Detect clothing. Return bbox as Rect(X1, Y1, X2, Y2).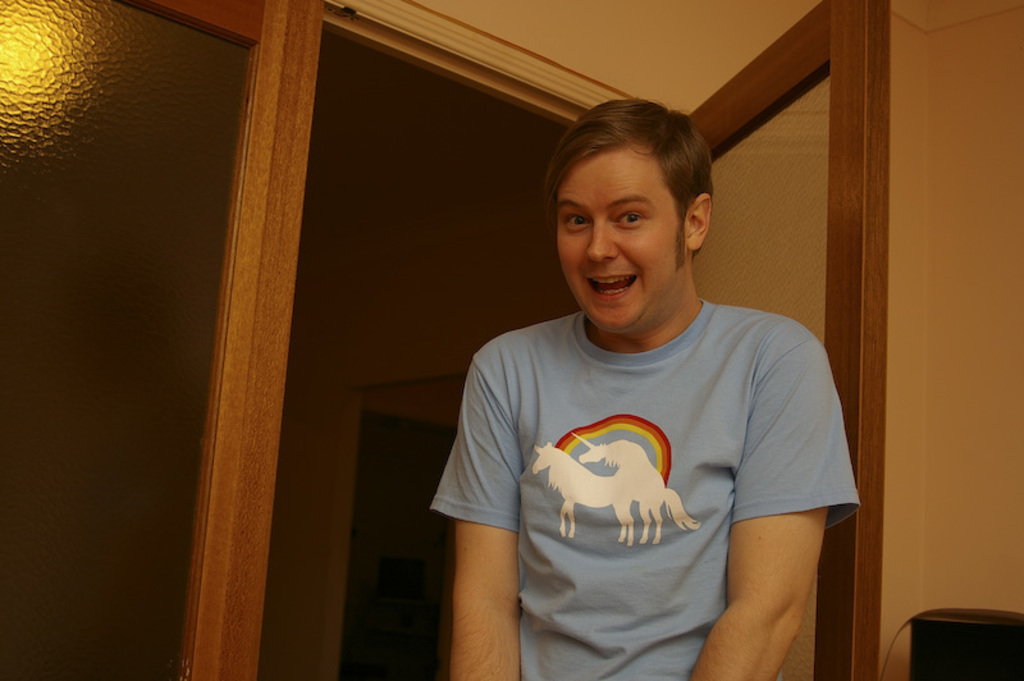
Rect(458, 275, 835, 652).
